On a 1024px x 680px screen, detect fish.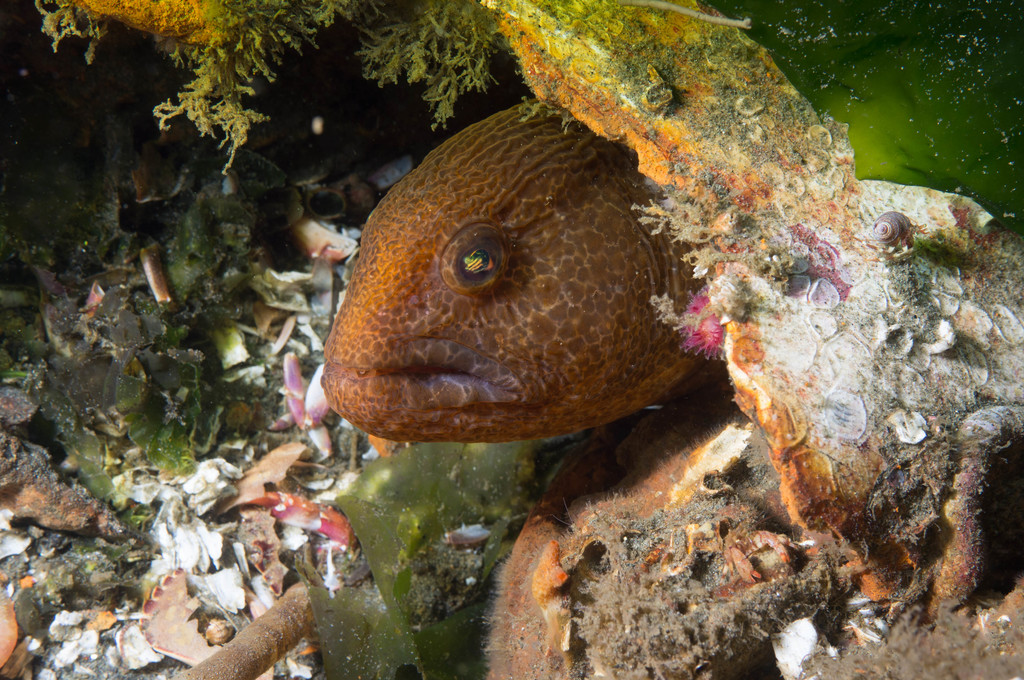
left=291, top=111, right=685, bottom=463.
